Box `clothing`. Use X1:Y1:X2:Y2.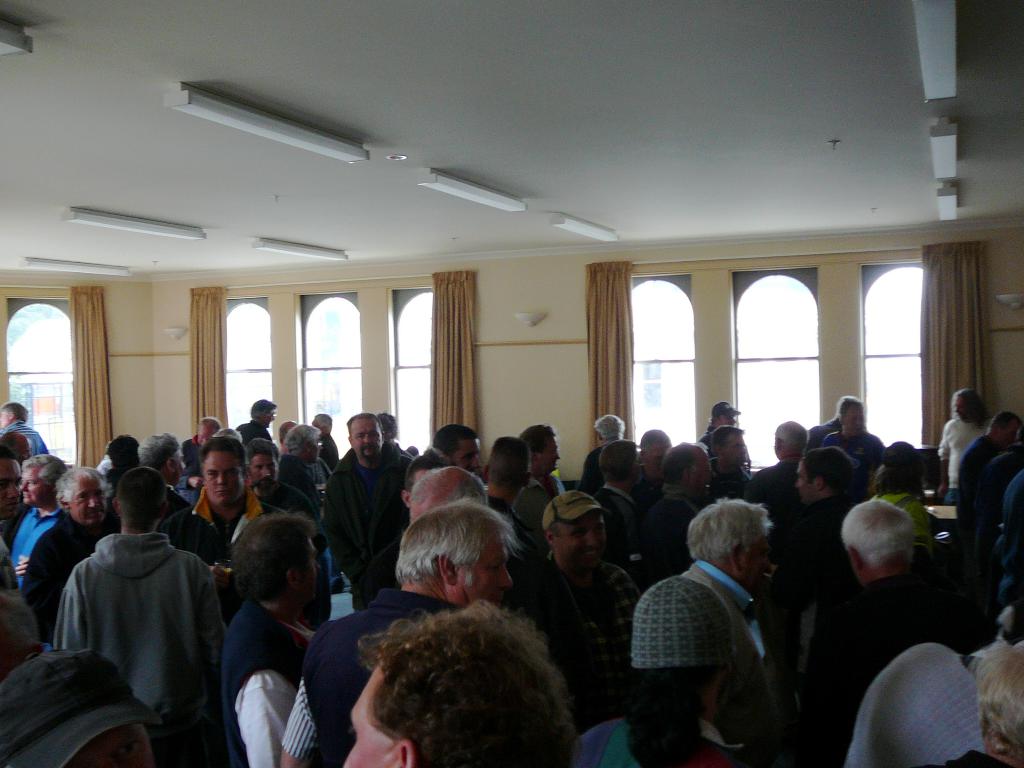
283:589:479:767.
